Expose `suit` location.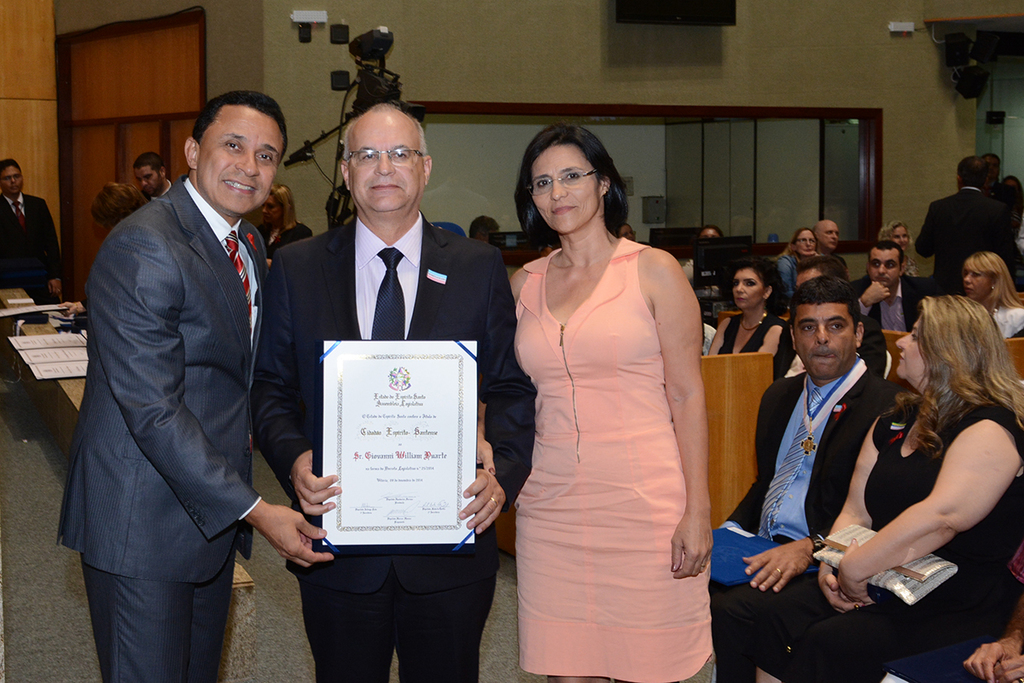
Exposed at left=253, top=213, right=536, bottom=682.
